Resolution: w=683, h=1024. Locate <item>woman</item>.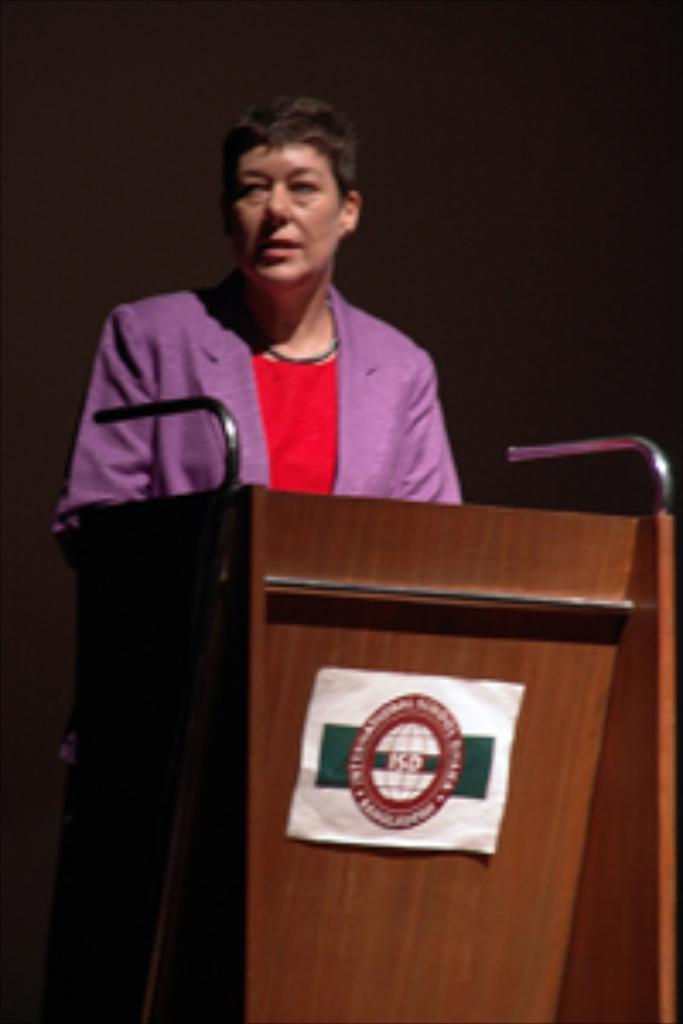
(41,89,471,512).
